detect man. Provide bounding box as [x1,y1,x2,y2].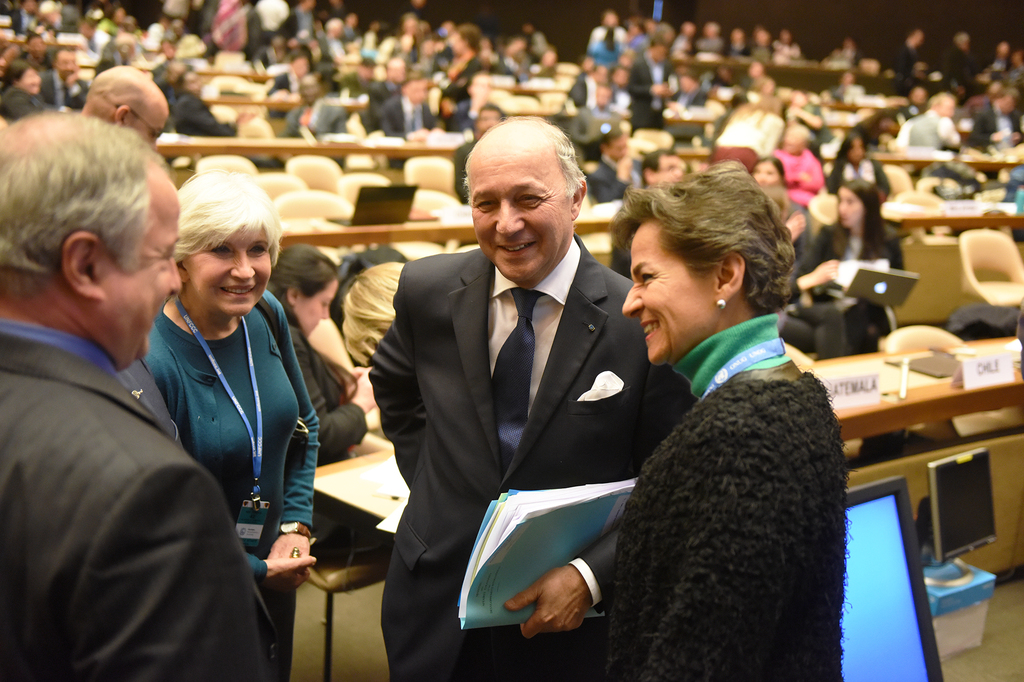
[264,53,313,100].
